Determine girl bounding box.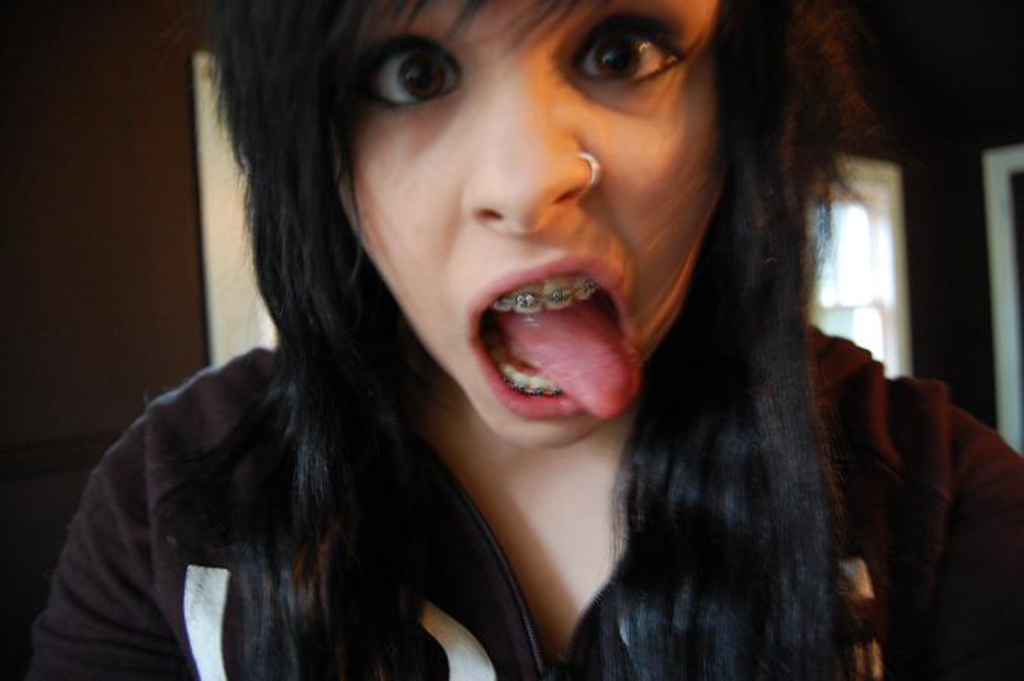
Determined: {"x1": 21, "y1": 0, "x2": 1022, "y2": 679}.
